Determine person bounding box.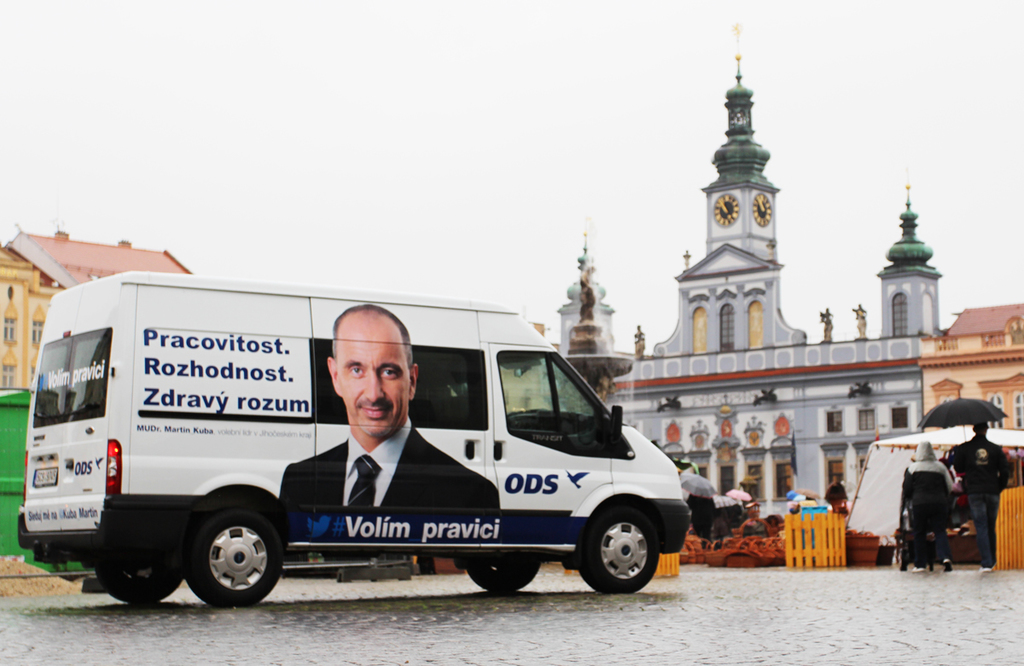
Determined: <bbox>943, 421, 1021, 573</bbox>.
